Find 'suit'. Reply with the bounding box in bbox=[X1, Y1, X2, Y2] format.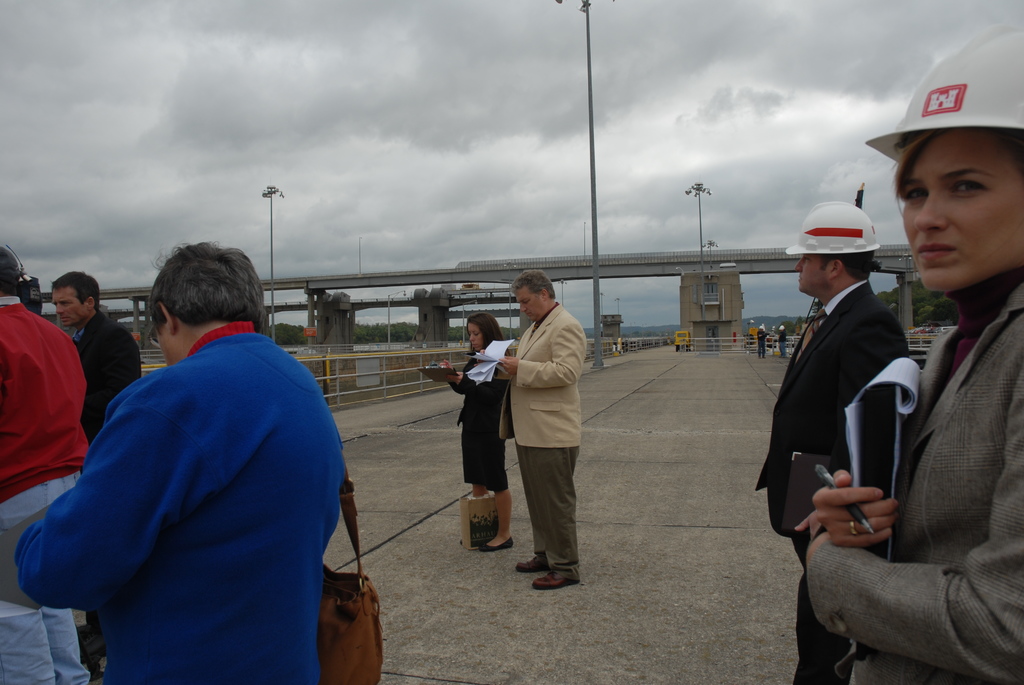
bbox=[813, 277, 1023, 684].
